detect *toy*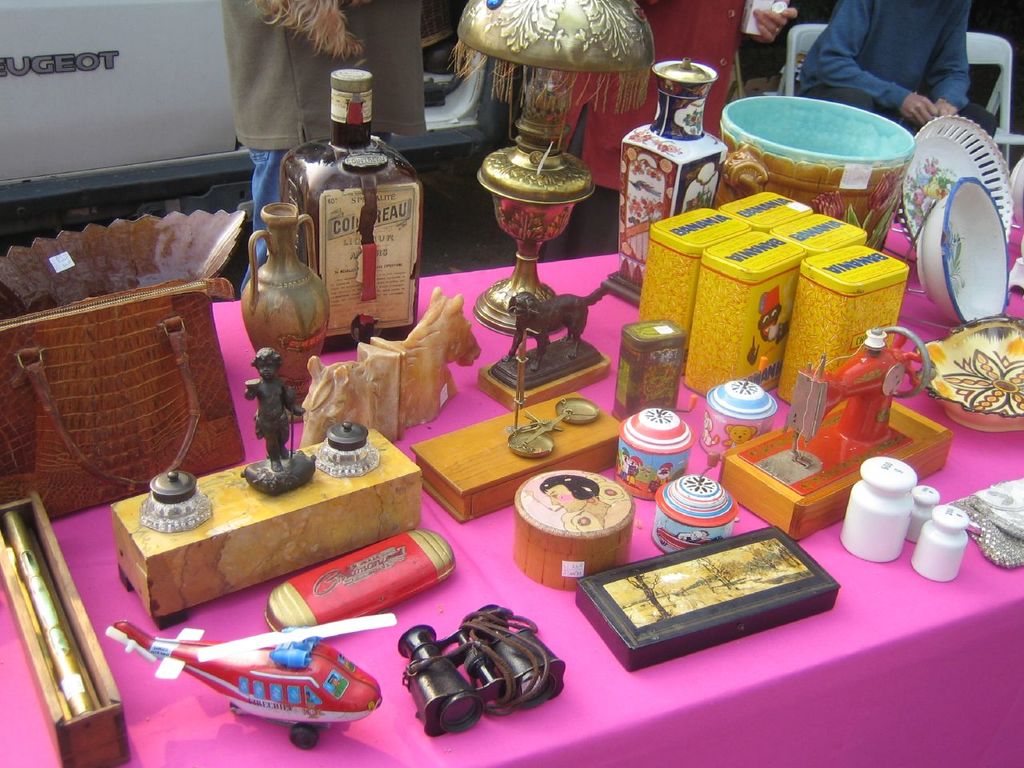
(x1=231, y1=346, x2=314, y2=494)
